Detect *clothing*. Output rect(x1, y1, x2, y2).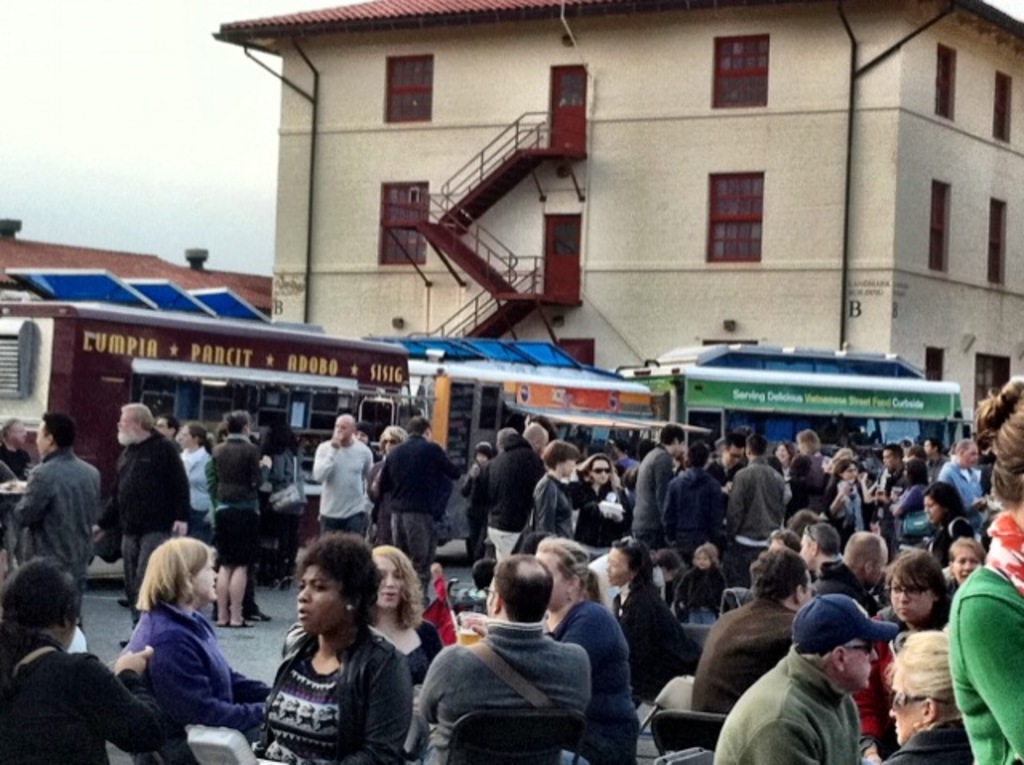
rect(2, 635, 182, 763).
